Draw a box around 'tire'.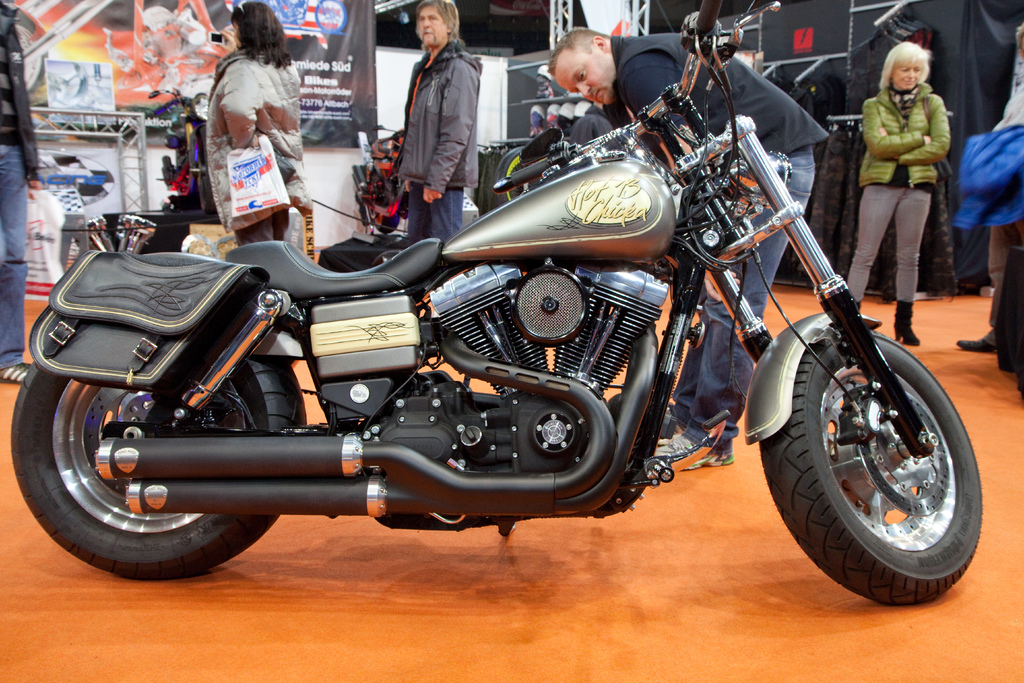
12 15 45 90.
